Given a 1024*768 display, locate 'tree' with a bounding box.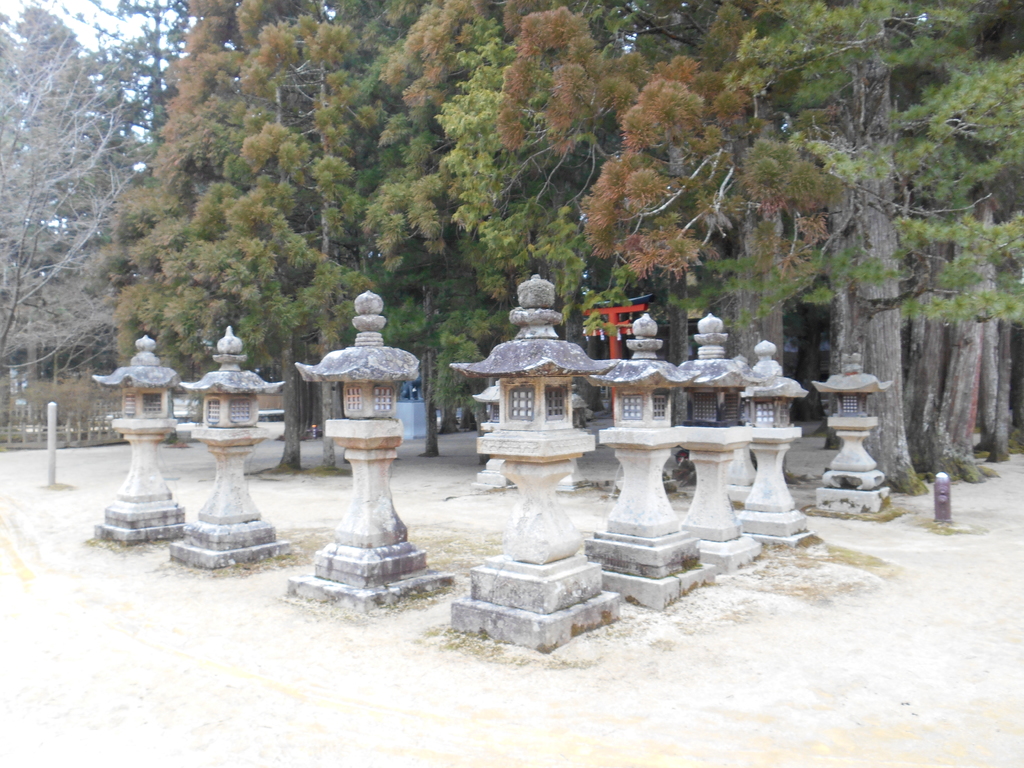
Located: pyautogui.locateOnScreen(295, 0, 482, 438).
